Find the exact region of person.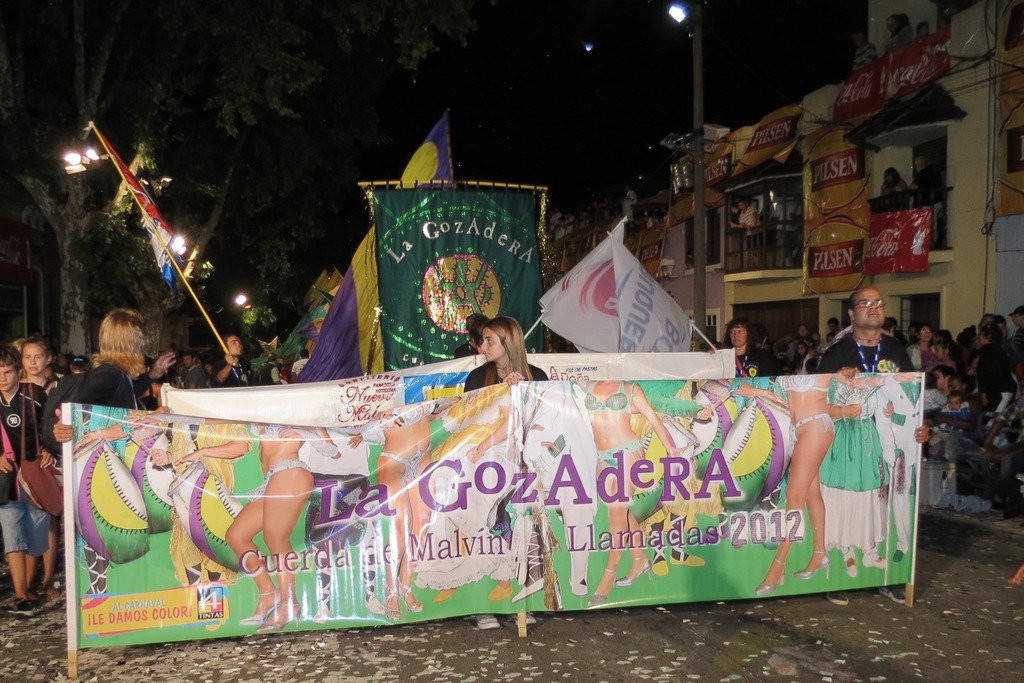
Exact region: box=[209, 327, 262, 383].
